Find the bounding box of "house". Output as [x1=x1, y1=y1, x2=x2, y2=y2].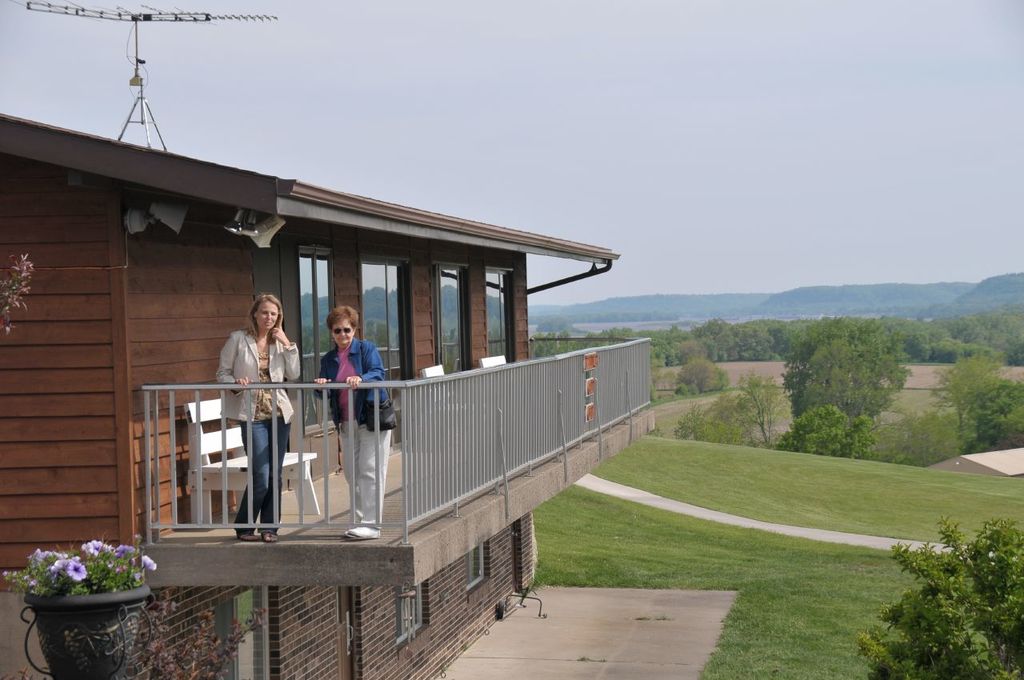
[x1=34, y1=62, x2=687, y2=648].
